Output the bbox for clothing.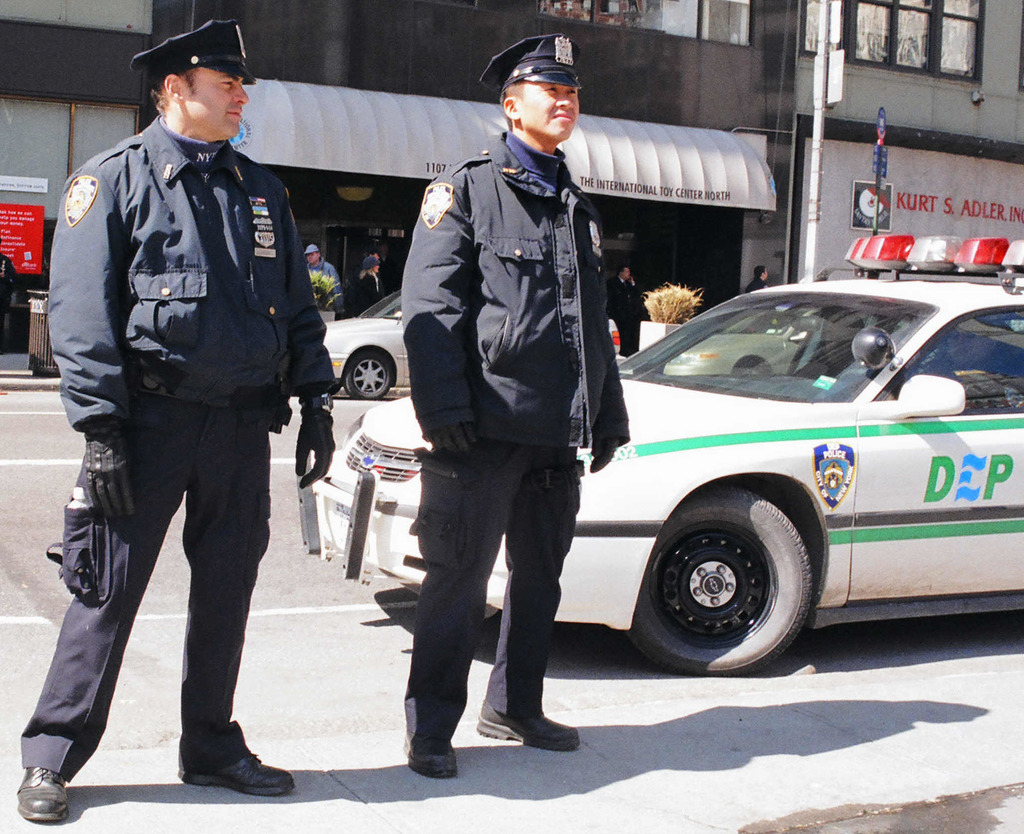
349 256 380 325.
